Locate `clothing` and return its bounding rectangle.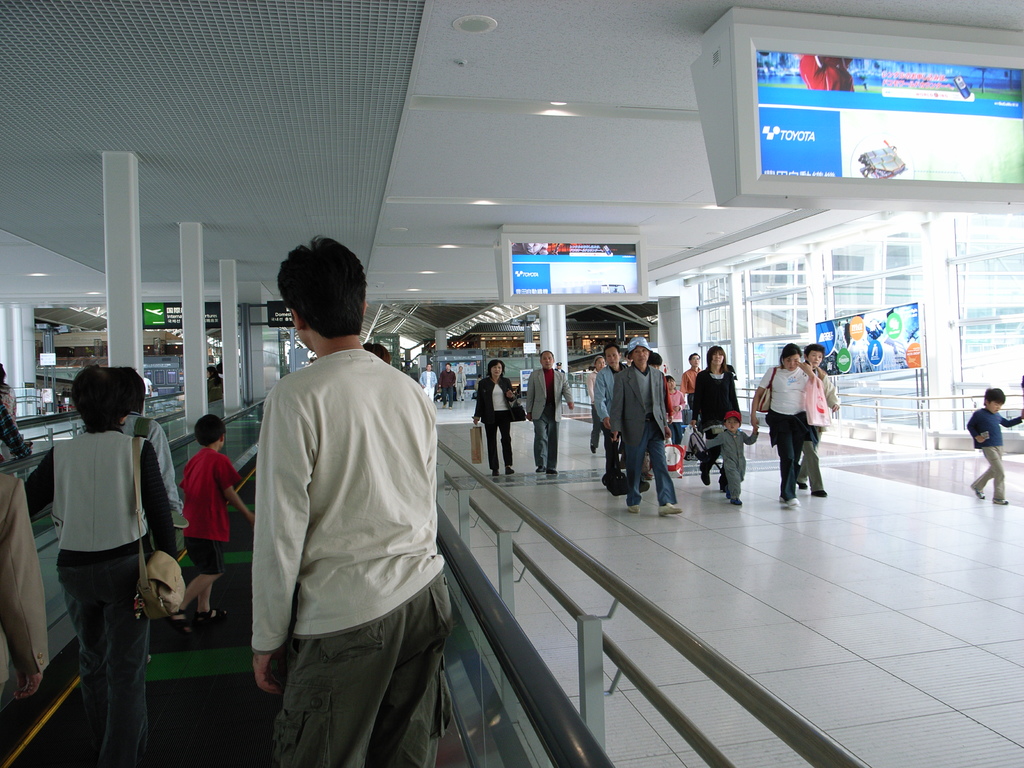
[left=419, top=359, right=438, bottom=404].
